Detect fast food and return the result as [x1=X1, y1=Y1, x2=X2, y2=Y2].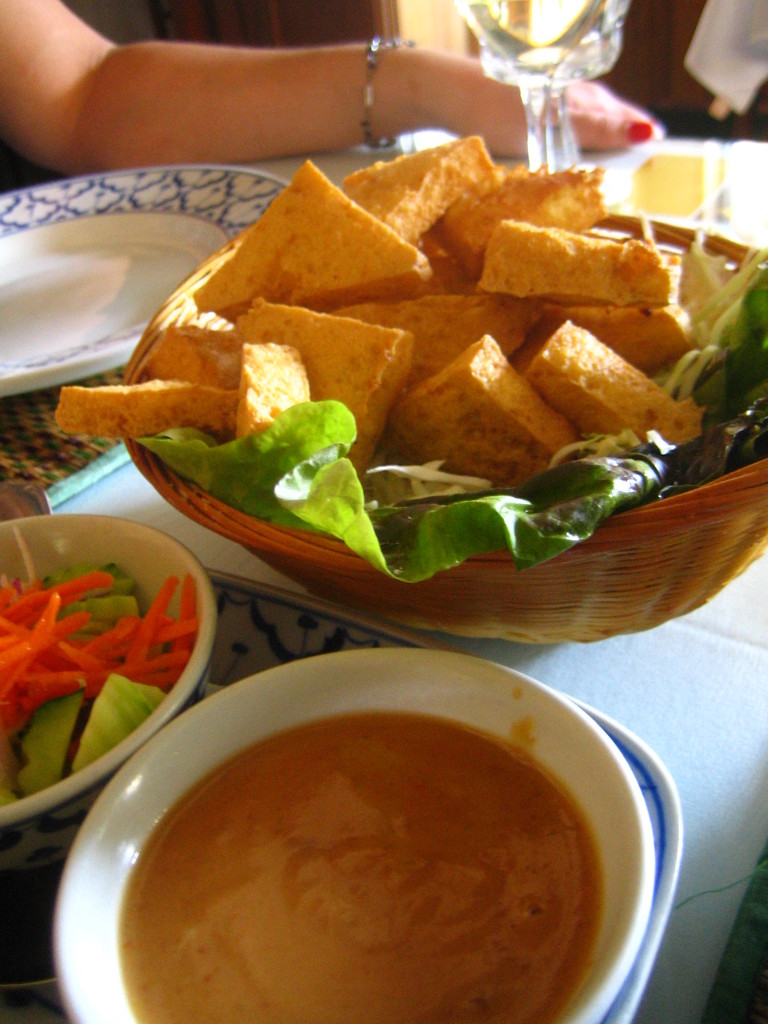
[x1=533, y1=297, x2=708, y2=380].
